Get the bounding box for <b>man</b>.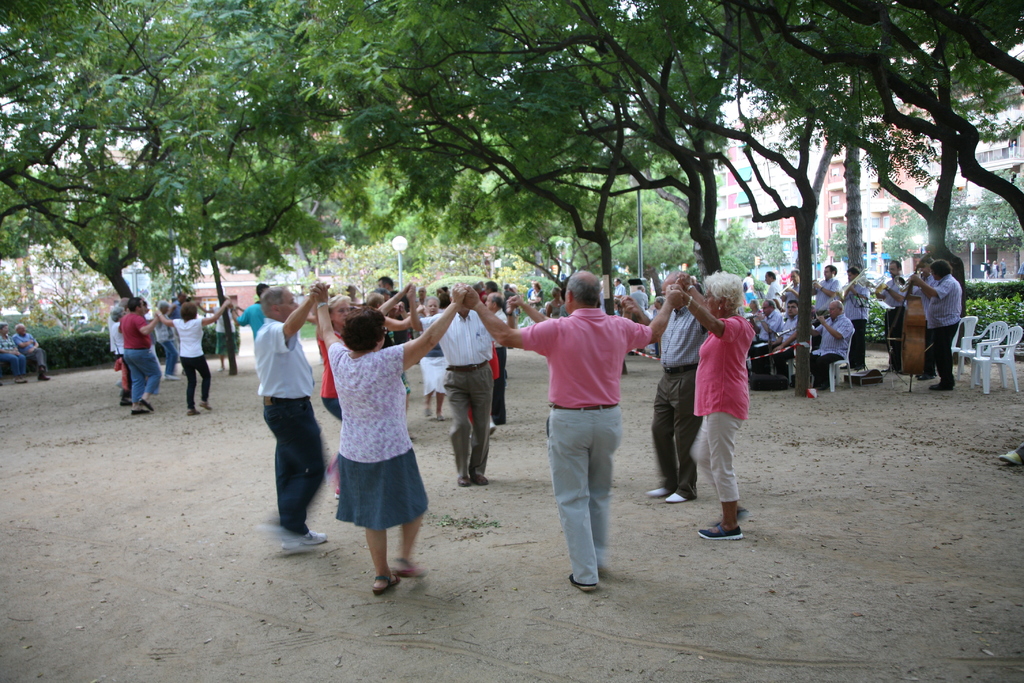
x1=628 y1=281 x2=652 y2=320.
